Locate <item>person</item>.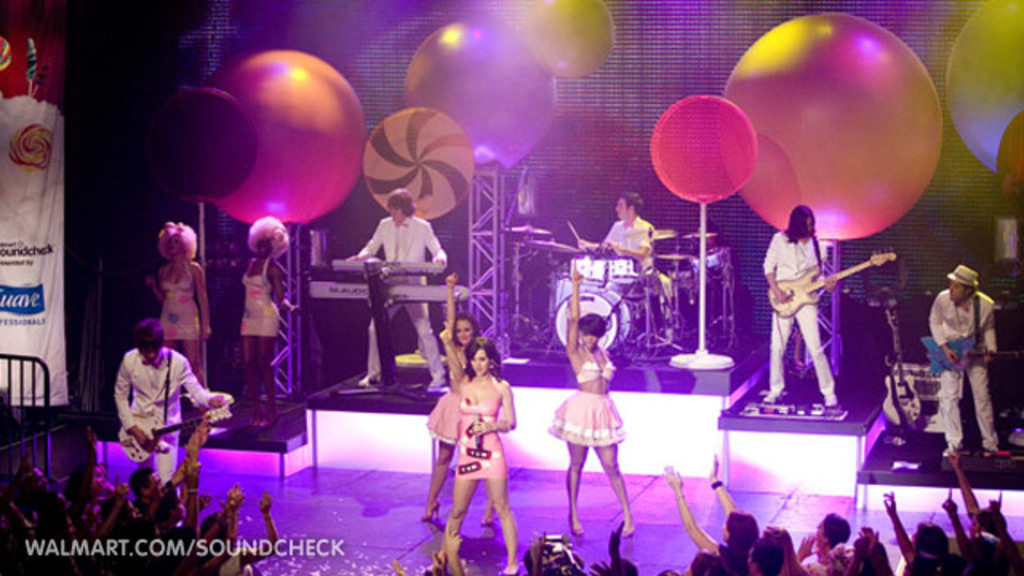
Bounding box: bbox=[339, 190, 446, 392].
